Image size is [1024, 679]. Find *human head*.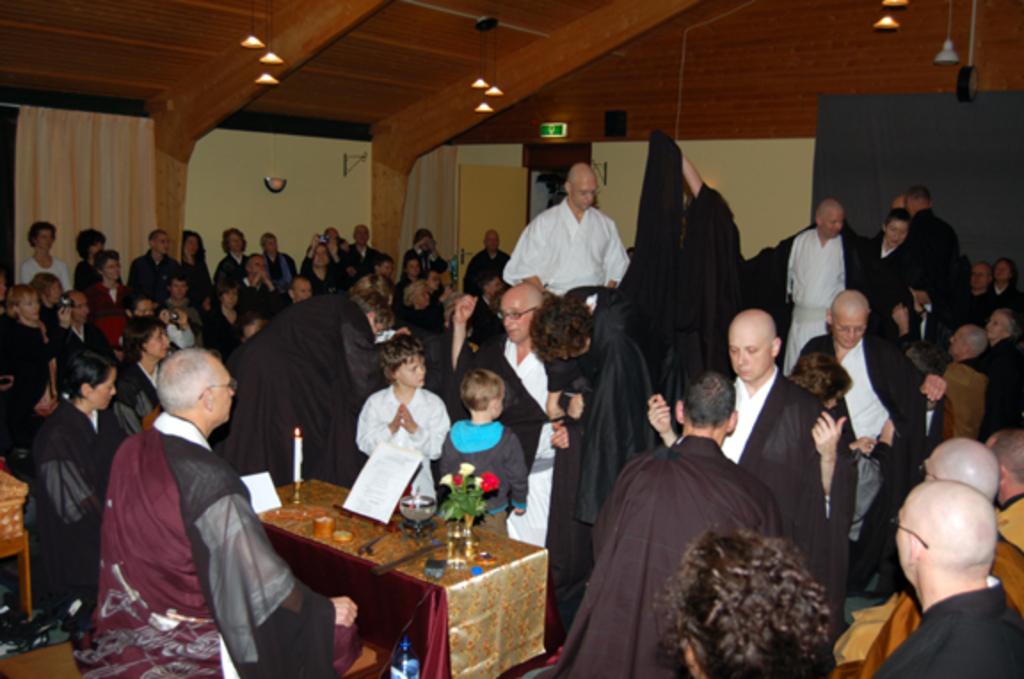
{"x1": 485, "y1": 231, "x2": 501, "y2": 256}.
